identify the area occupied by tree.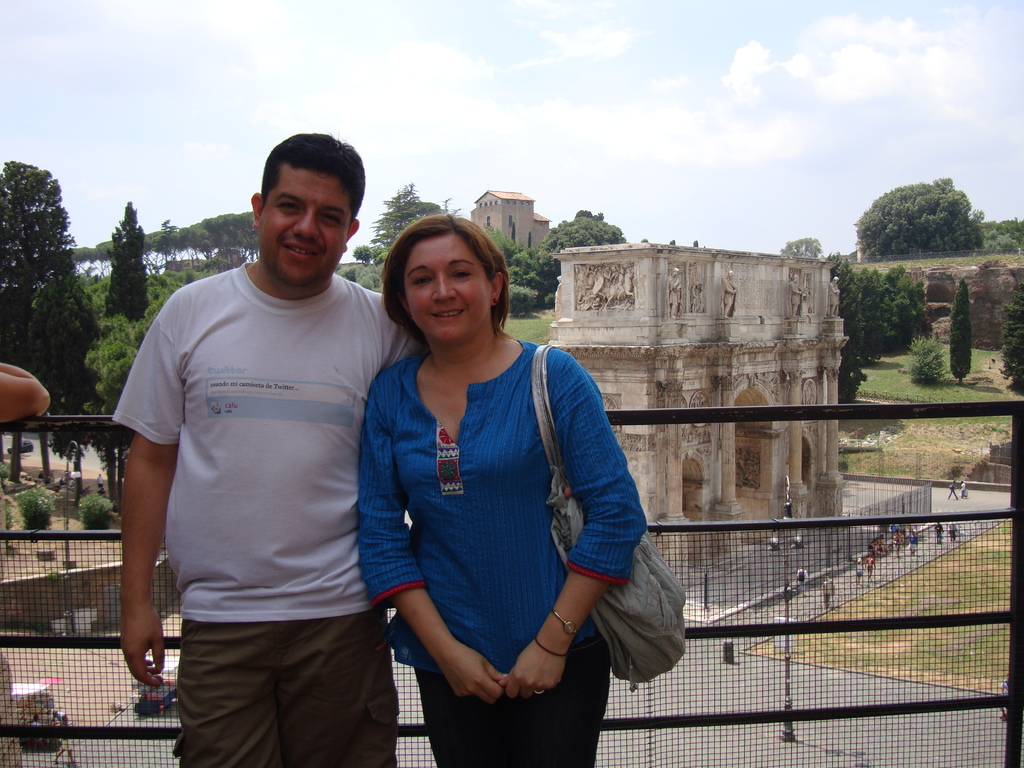
Area: {"x1": 822, "y1": 253, "x2": 870, "y2": 403}.
